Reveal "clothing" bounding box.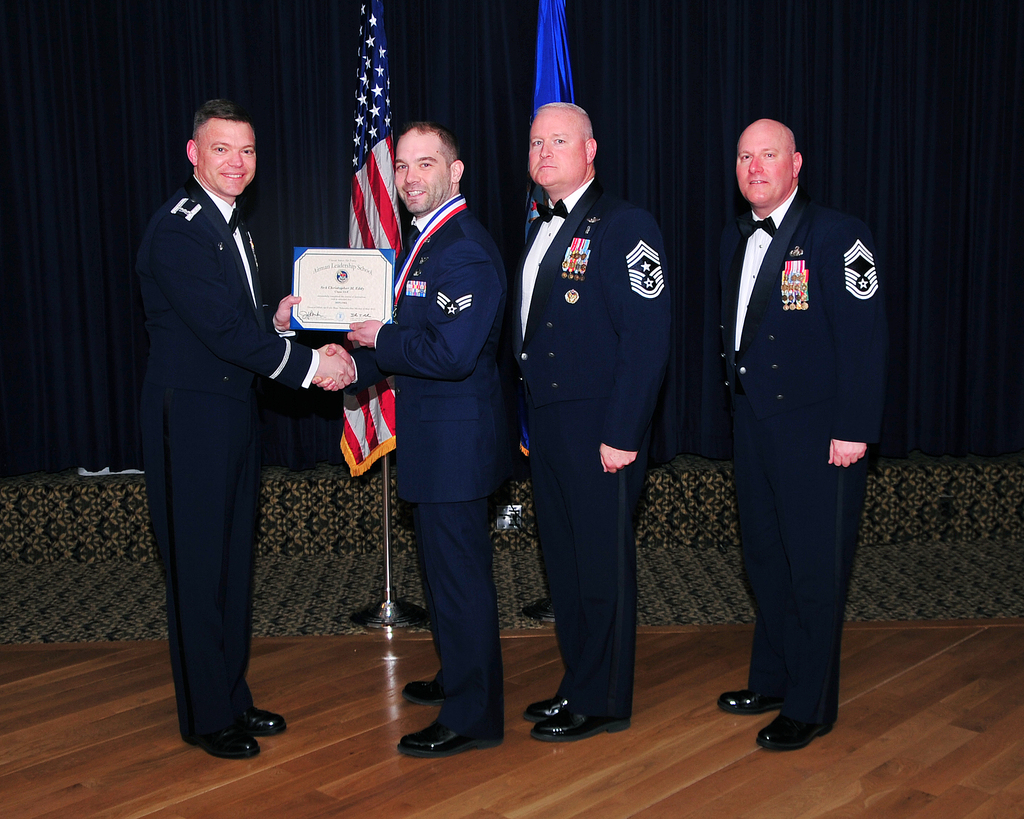
Revealed: bbox=[509, 178, 673, 719].
